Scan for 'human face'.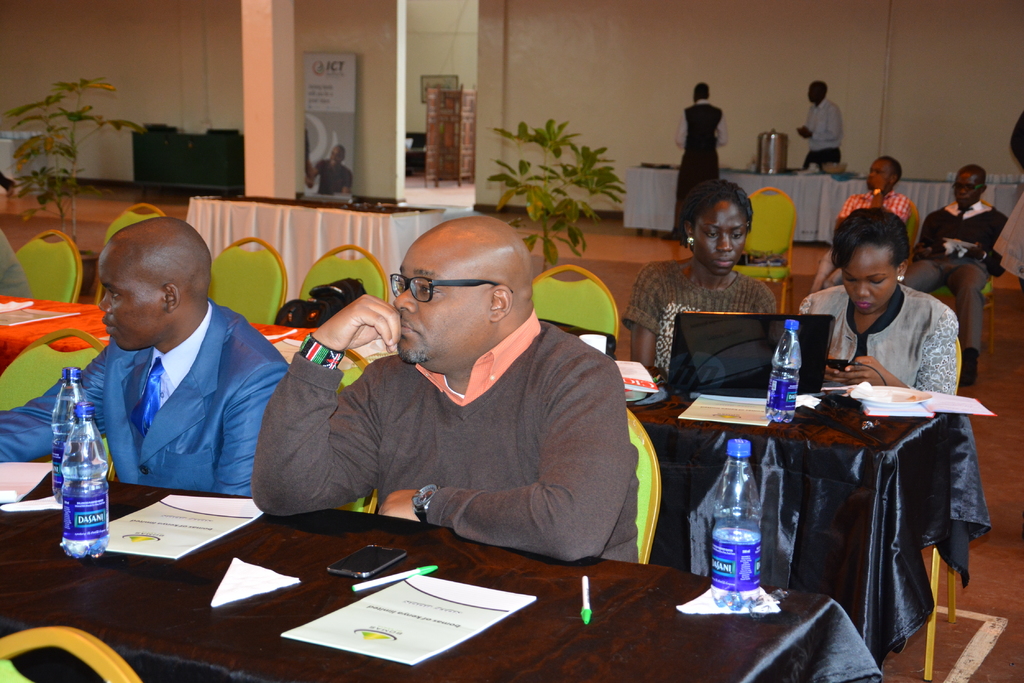
Scan result: <bbox>952, 171, 983, 207</bbox>.
